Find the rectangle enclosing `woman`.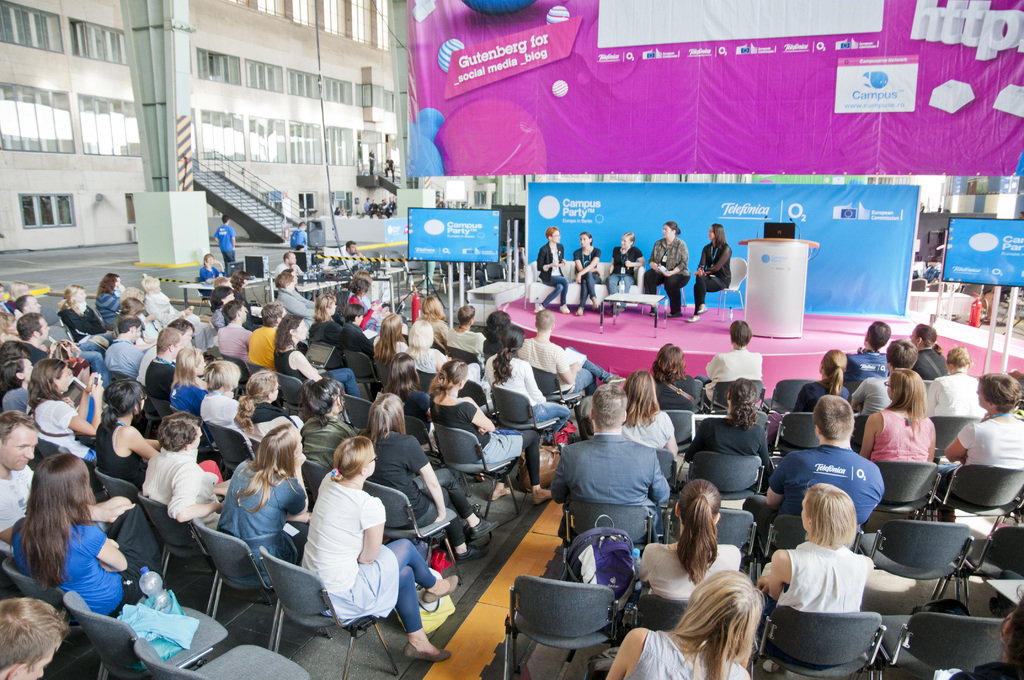
l=796, t=353, r=852, b=412.
